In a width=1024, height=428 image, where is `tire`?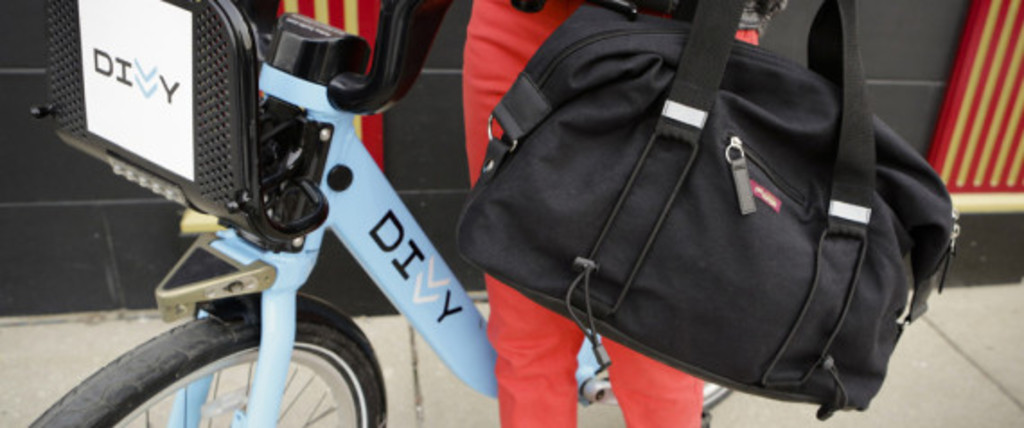
81:288:390:424.
